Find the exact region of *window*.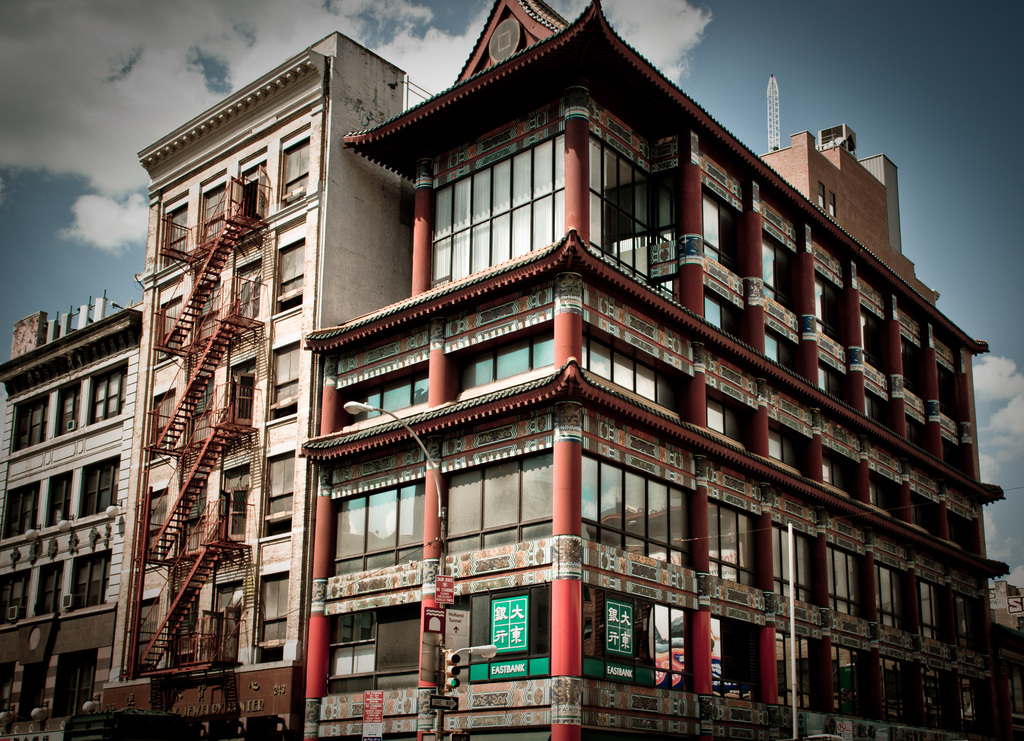
Exact region: Rect(588, 140, 682, 291).
